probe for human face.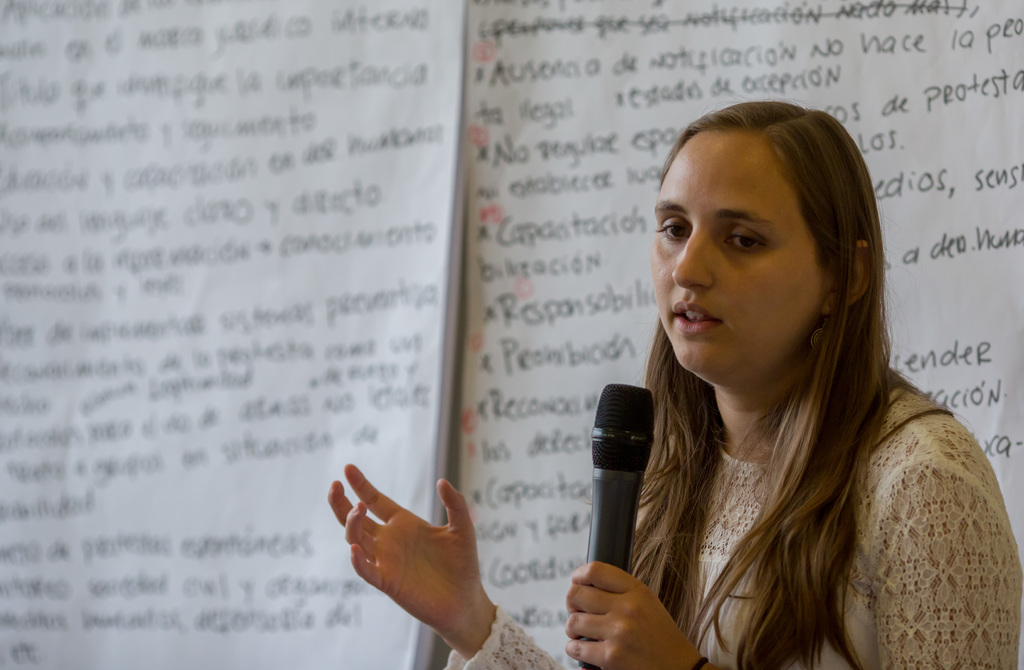
Probe result: rect(651, 131, 822, 381).
